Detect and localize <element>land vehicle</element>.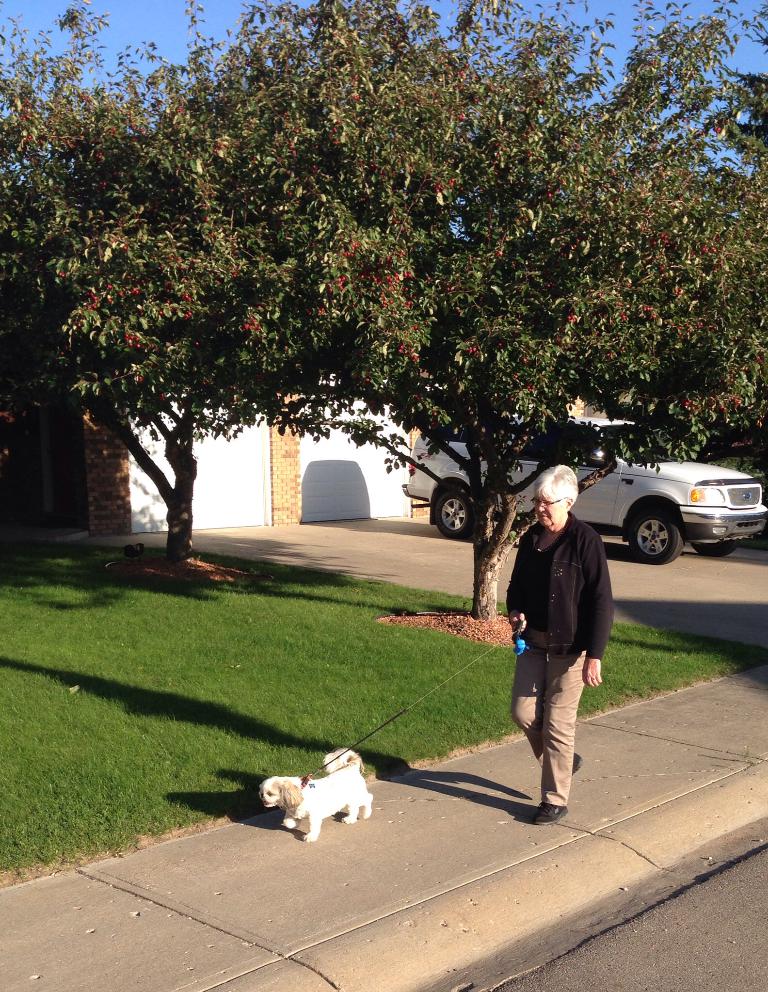
Localized at 404/415/767/559.
